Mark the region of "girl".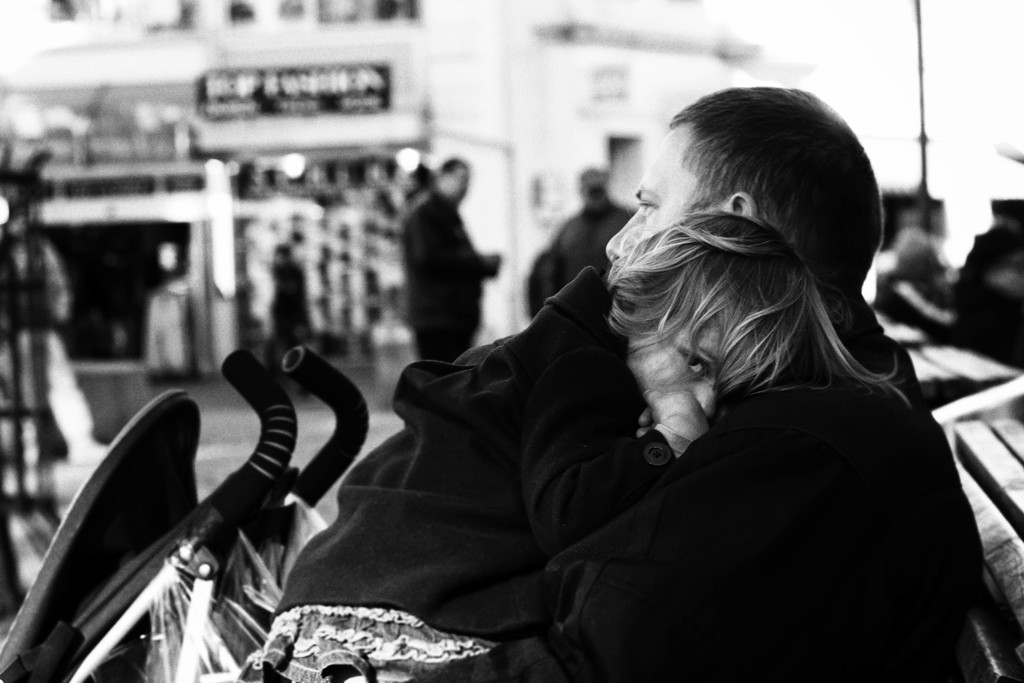
Region: left=238, top=212, right=904, bottom=682.
